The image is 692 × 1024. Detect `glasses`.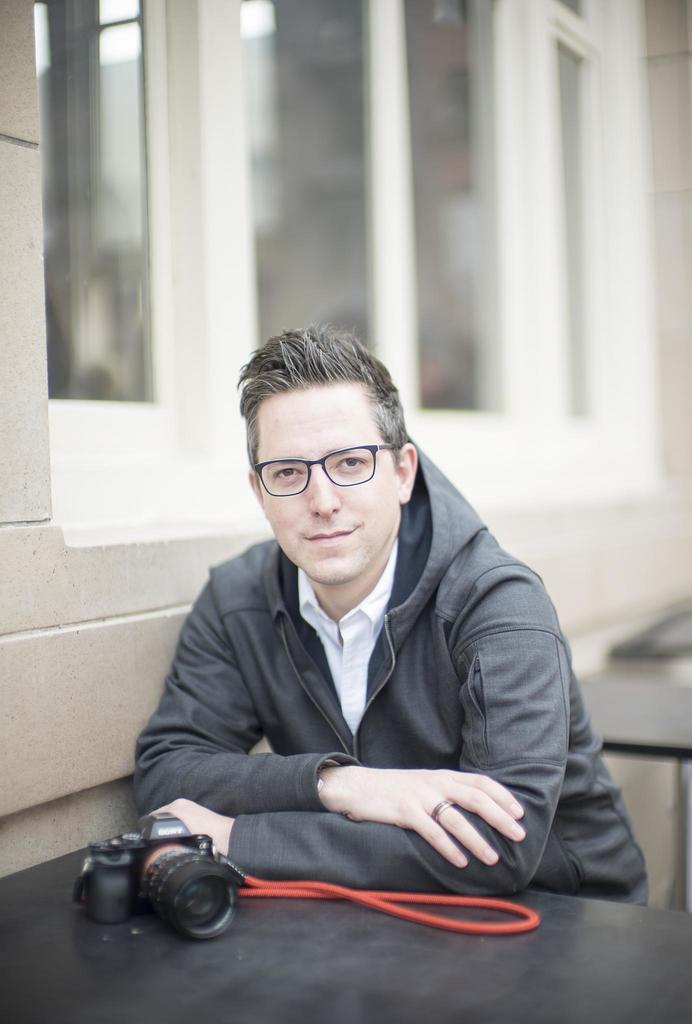
Detection: [246,439,416,501].
